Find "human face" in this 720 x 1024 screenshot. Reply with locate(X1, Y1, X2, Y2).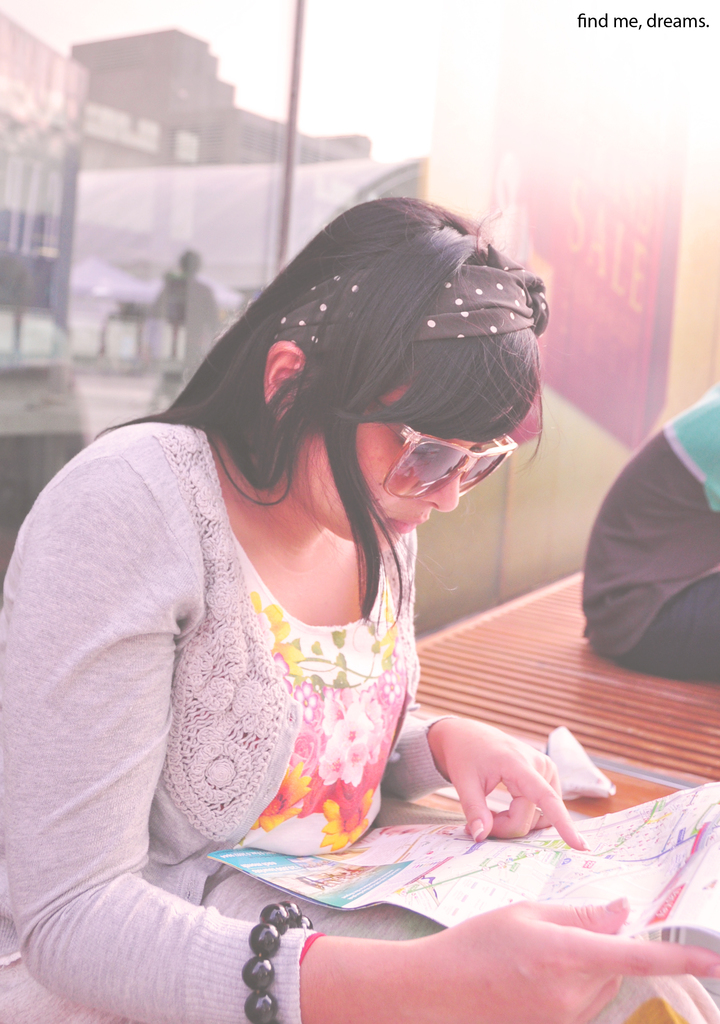
locate(296, 404, 520, 540).
